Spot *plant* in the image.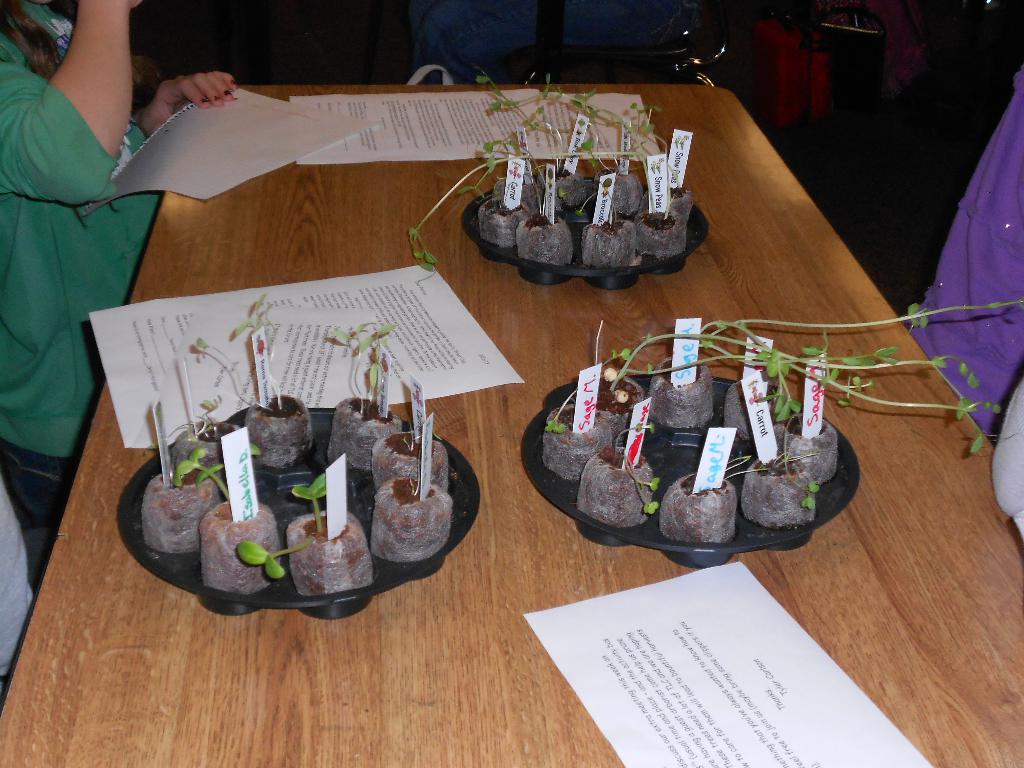
*plant* found at <box>573,184,623,226</box>.
